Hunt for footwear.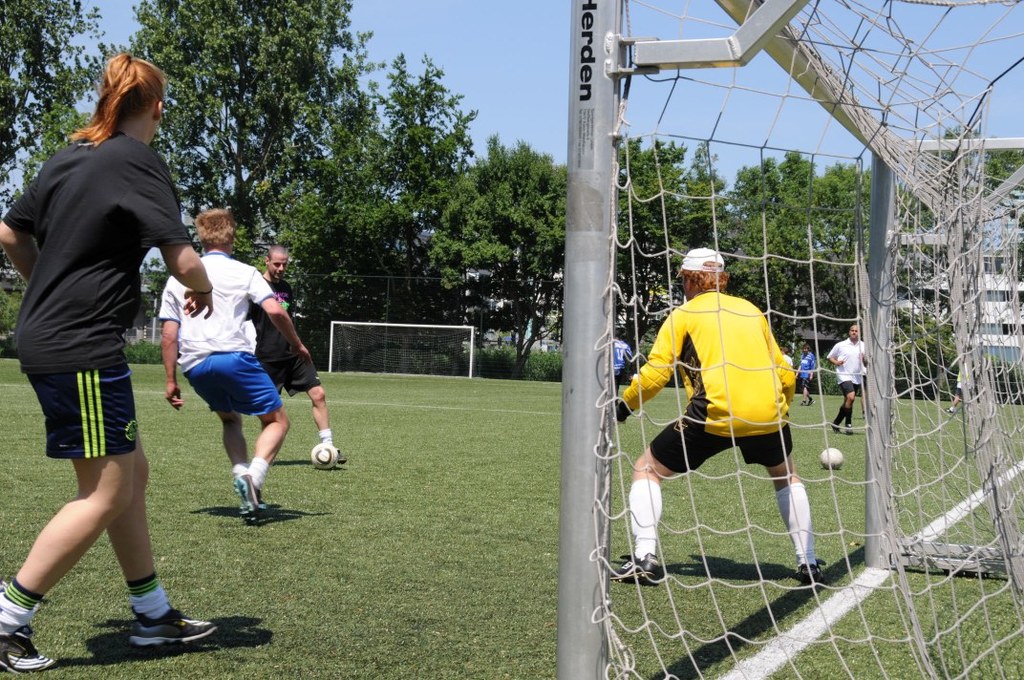
Hunted down at Rect(831, 420, 840, 431).
